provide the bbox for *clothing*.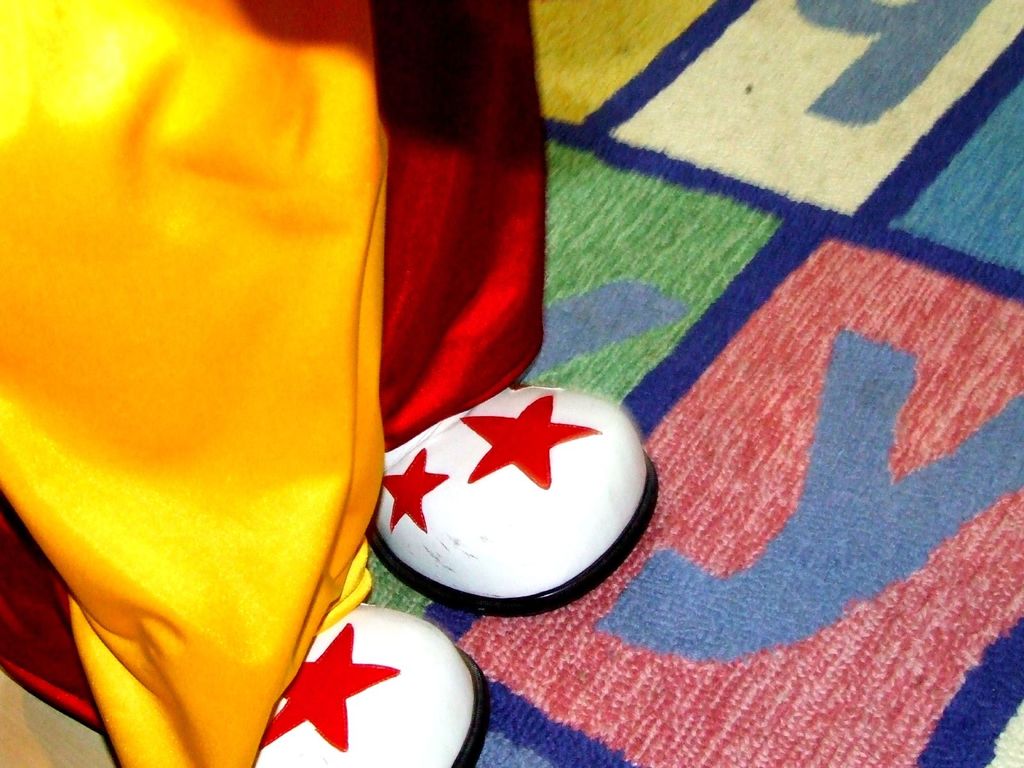
(0,0,548,767).
